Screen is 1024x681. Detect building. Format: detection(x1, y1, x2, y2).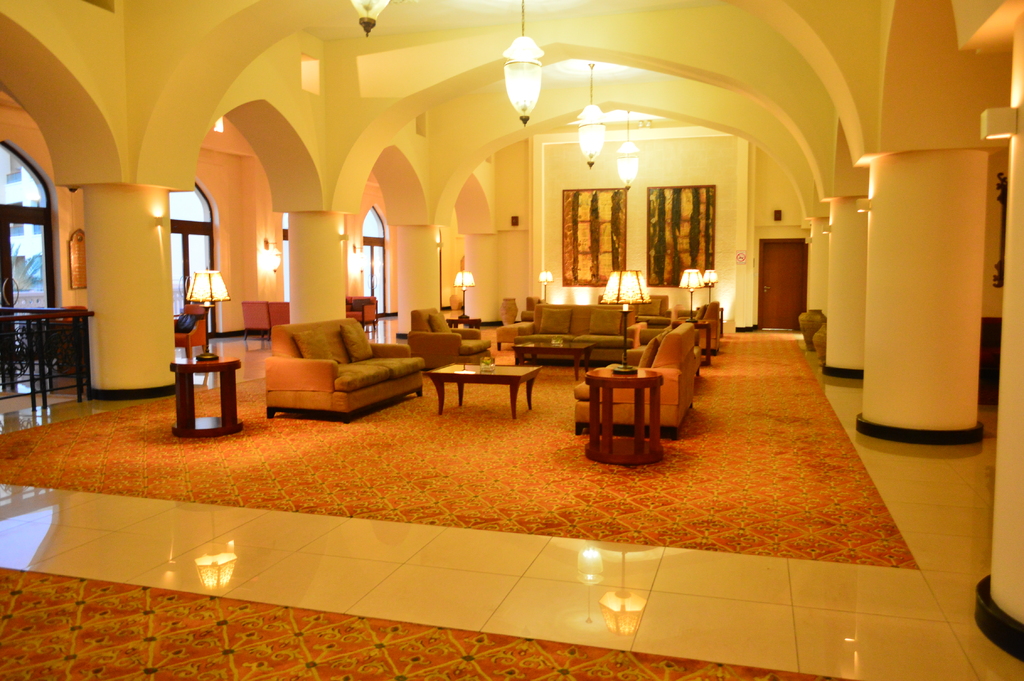
detection(0, 0, 1023, 680).
